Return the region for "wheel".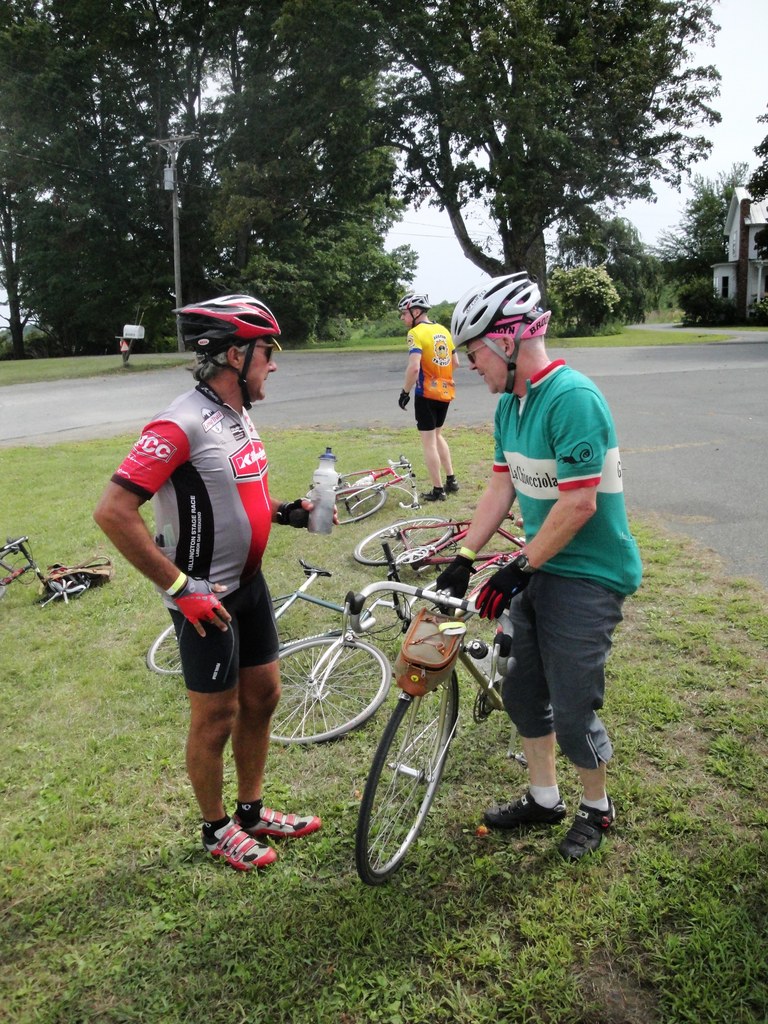
<bbox>145, 623, 184, 672</bbox>.
